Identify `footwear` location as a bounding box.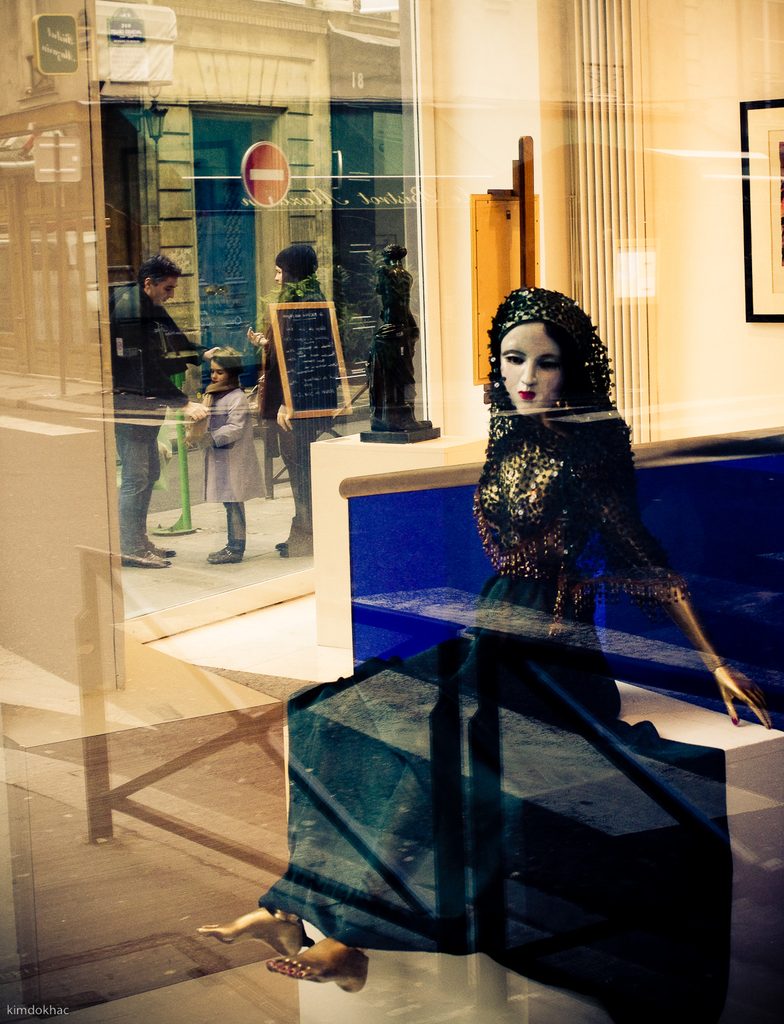
x1=209 y1=549 x2=240 y2=561.
